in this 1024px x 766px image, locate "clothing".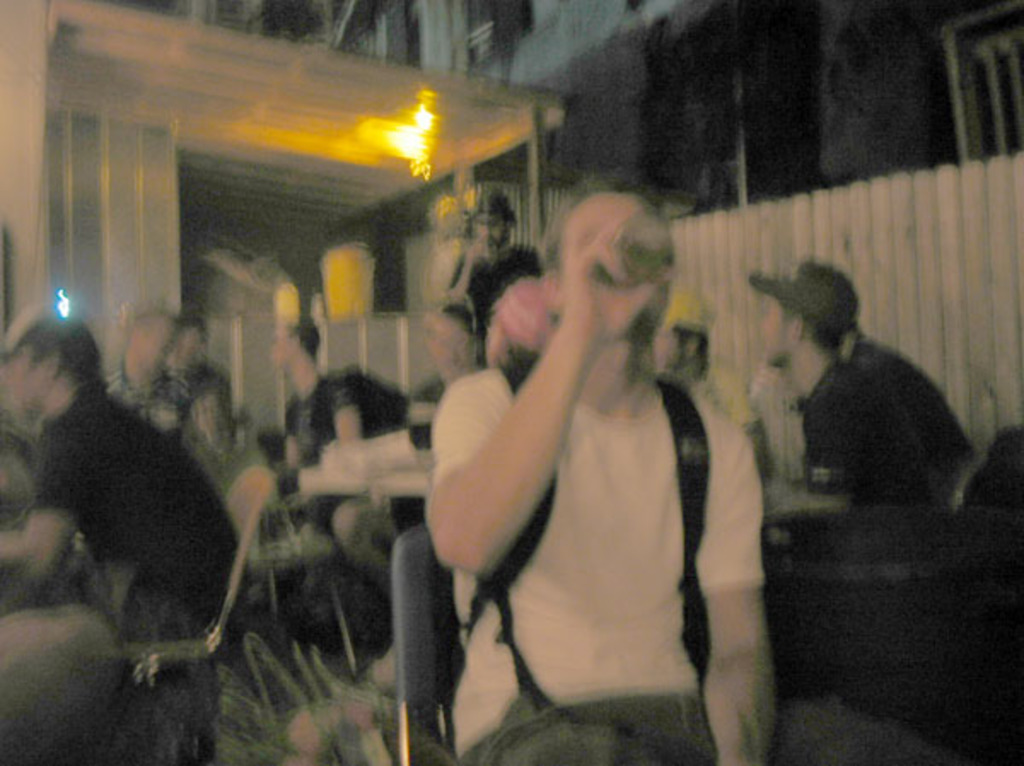
Bounding box: 686 358 758 442.
